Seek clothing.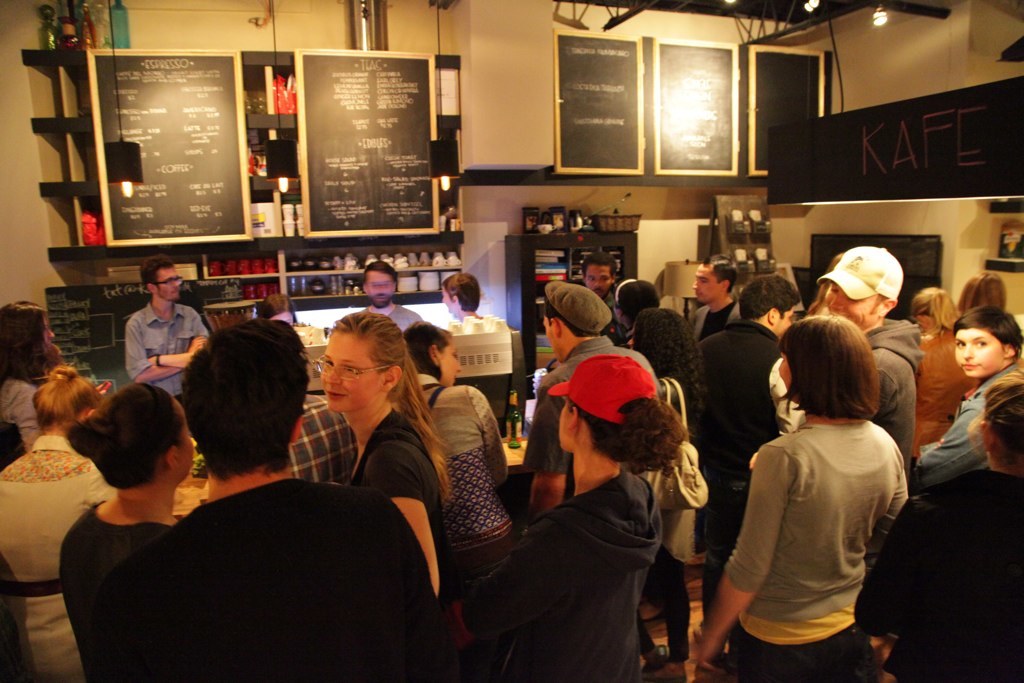
53,501,180,682.
